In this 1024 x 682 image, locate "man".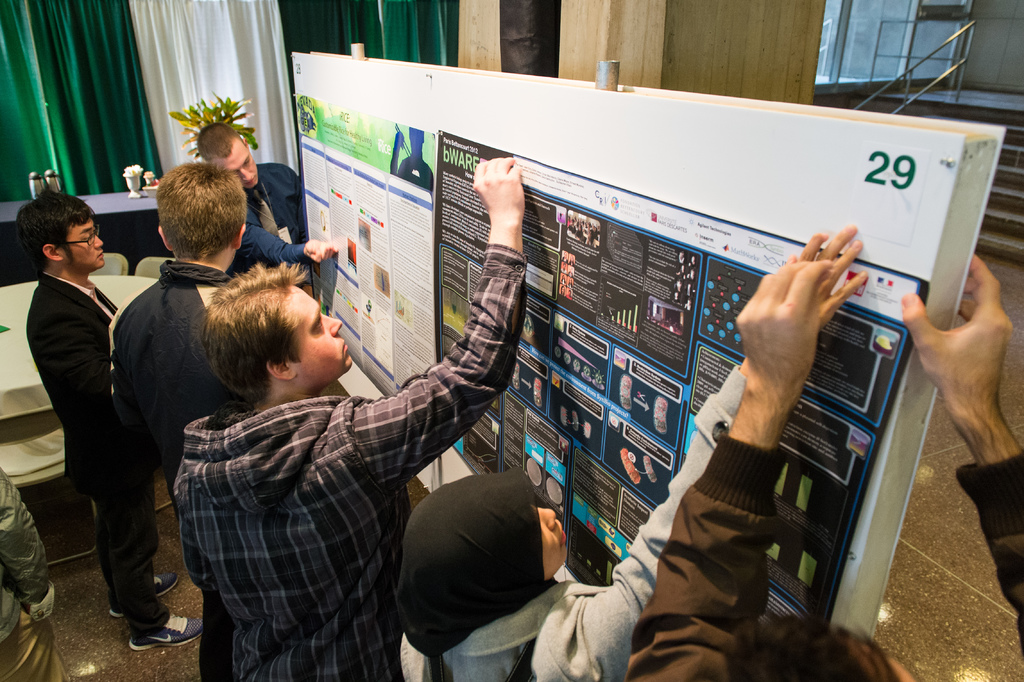
Bounding box: box=[632, 251, 1023, 681].
